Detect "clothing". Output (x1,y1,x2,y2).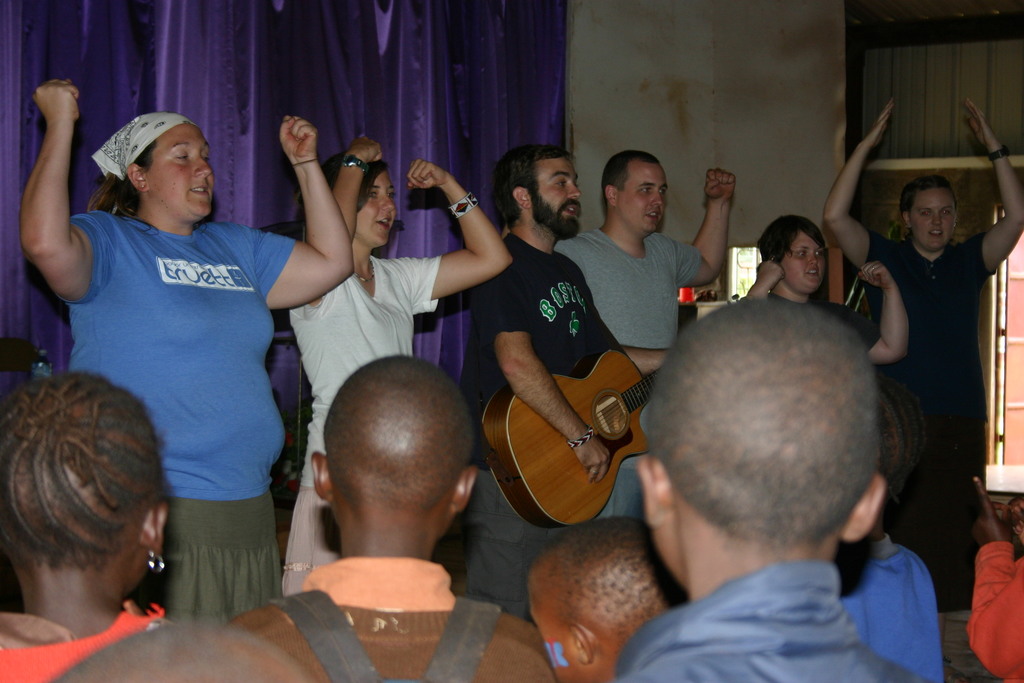
(212,562,566,682).
